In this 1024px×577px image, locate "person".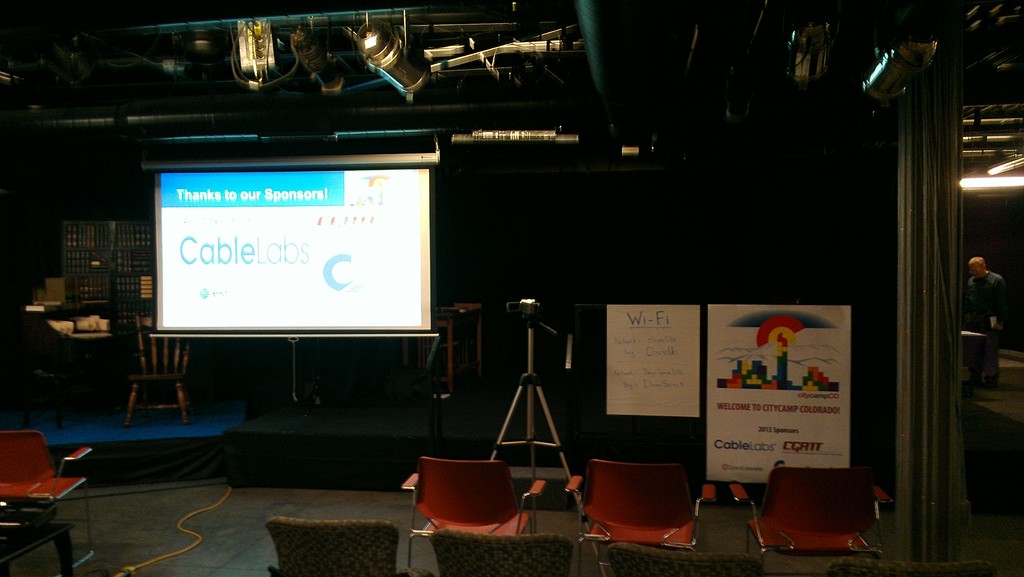
Bounding box: <region>965, 256, 1014, 385</region>.
